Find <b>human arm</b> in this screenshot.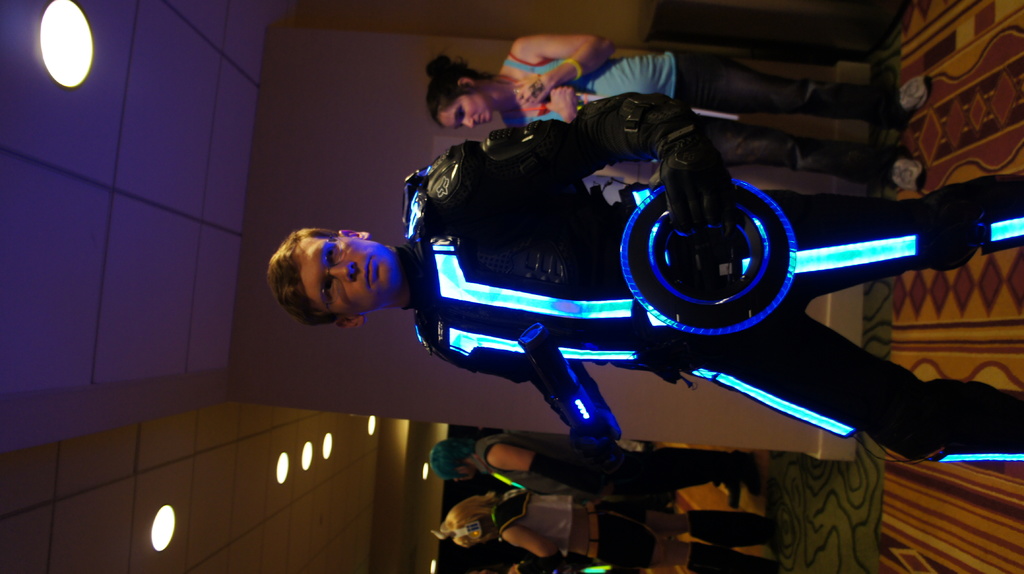
The bounding box for <b>human arm</b> is l=496, t=519, r=556, b=561.
